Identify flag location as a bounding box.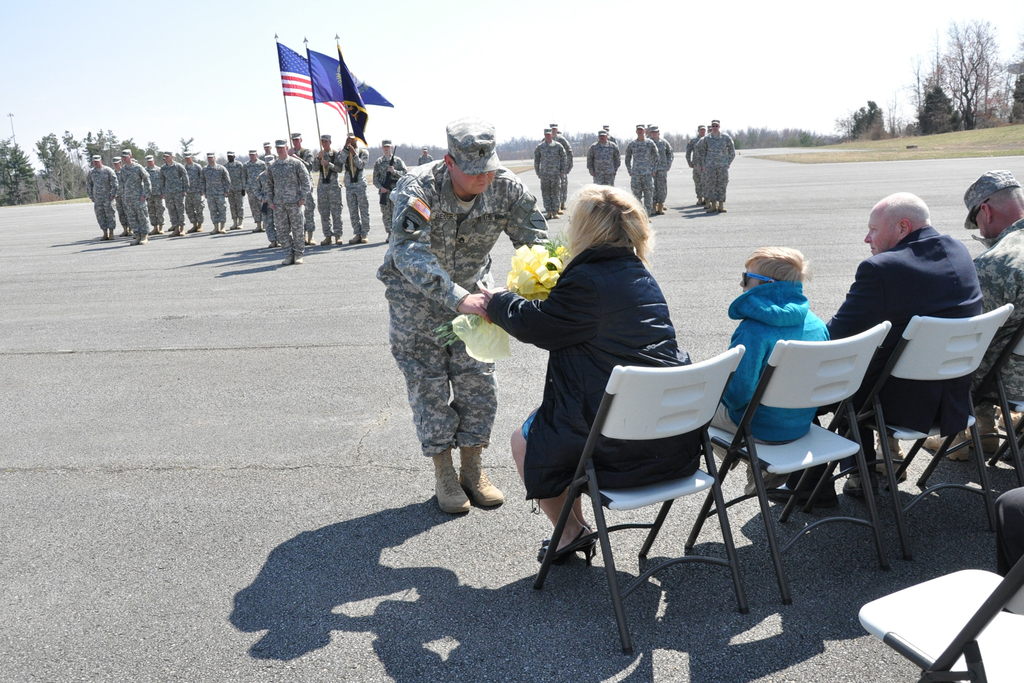
305 49 399 106.
